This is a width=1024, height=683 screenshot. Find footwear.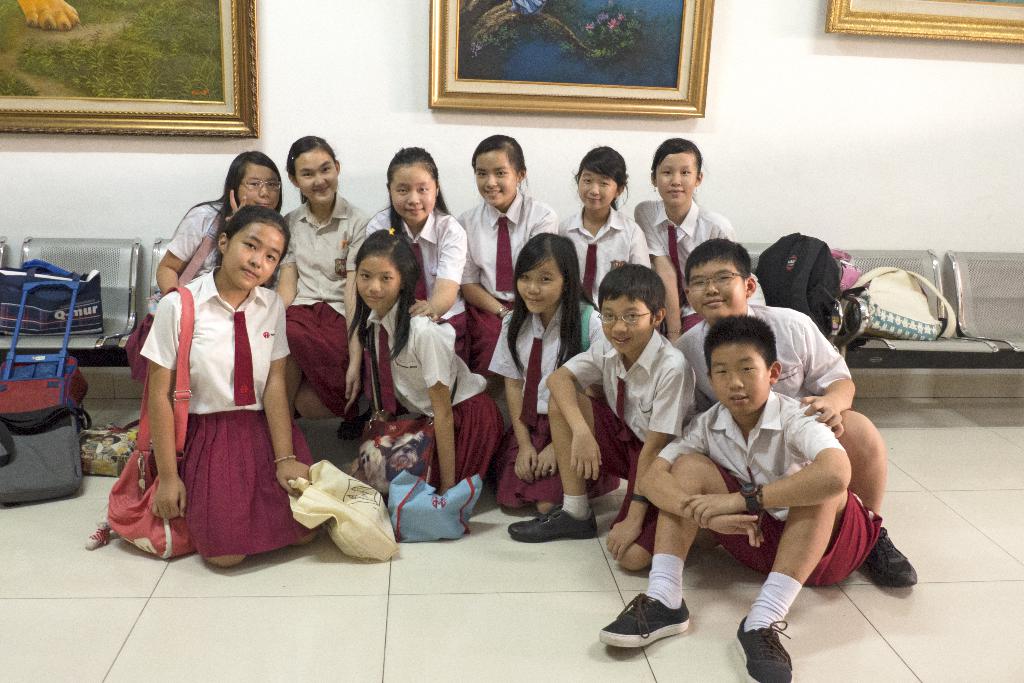
Bounding box: l=858, t=525, r=918, b=588.
